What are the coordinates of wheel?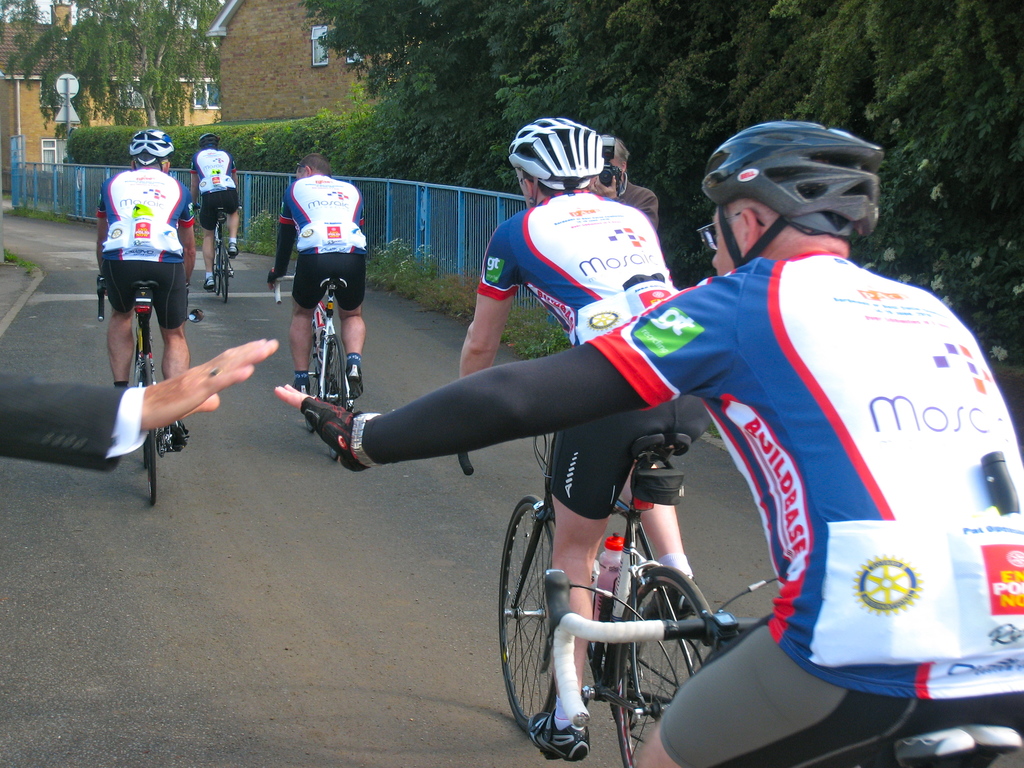
x1=211 y1=247 x2=221 y2=292.
